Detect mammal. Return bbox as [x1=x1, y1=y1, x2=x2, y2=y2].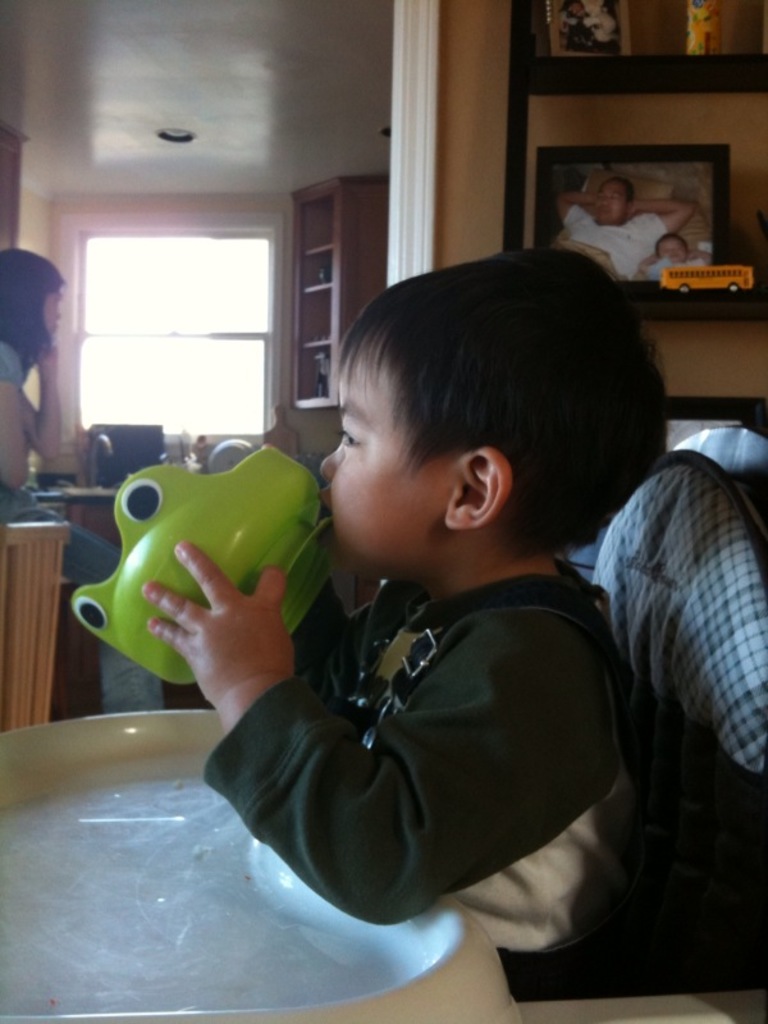
[x1=204, y1=242, x2=727, y2=983].
